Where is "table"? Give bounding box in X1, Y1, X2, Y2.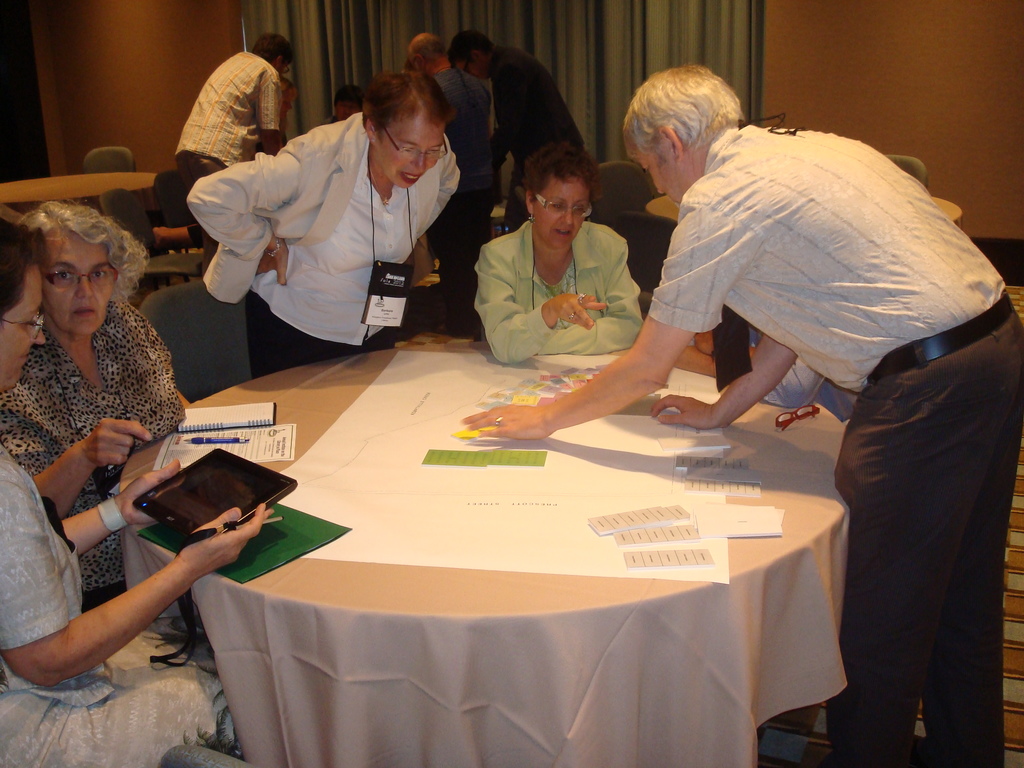
0, 173, 157, 217.
